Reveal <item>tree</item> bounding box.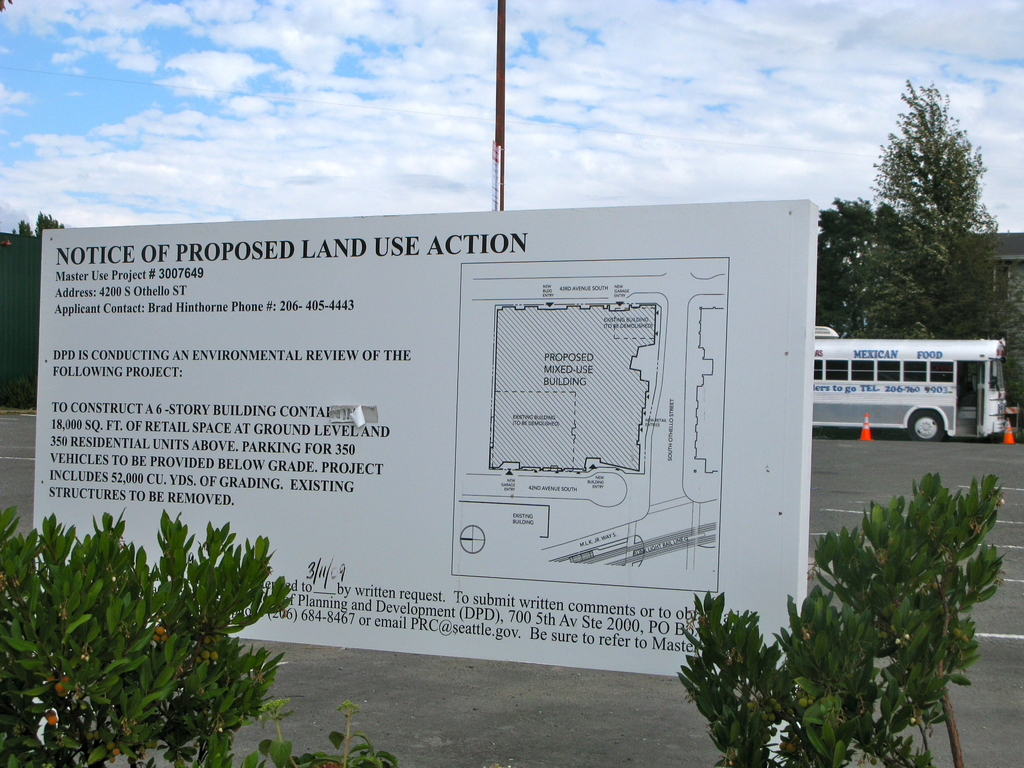
Revealed: Rect(0, 207, 65, 410).
